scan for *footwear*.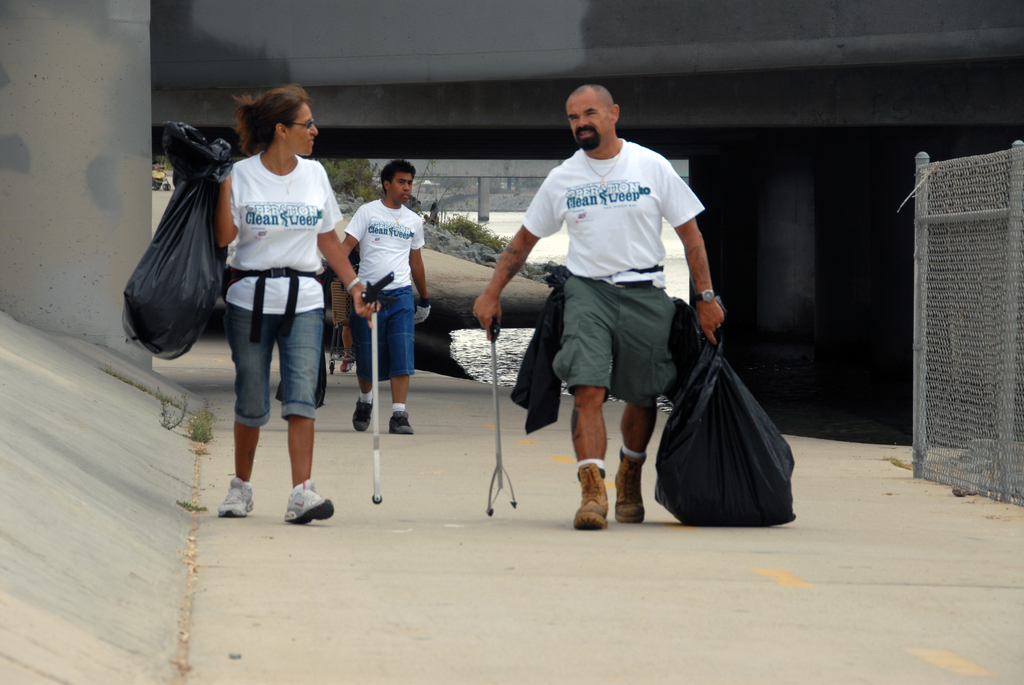
Scan result: box(387, 409, 413, 436).
